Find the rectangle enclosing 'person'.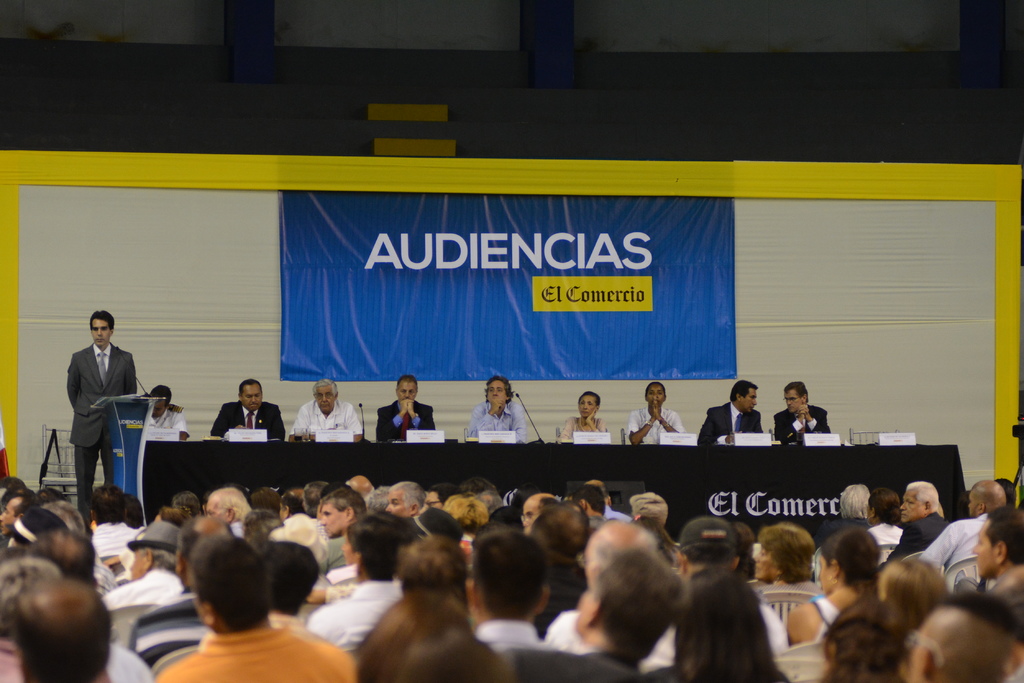
box(142, 378, 191, 440).
